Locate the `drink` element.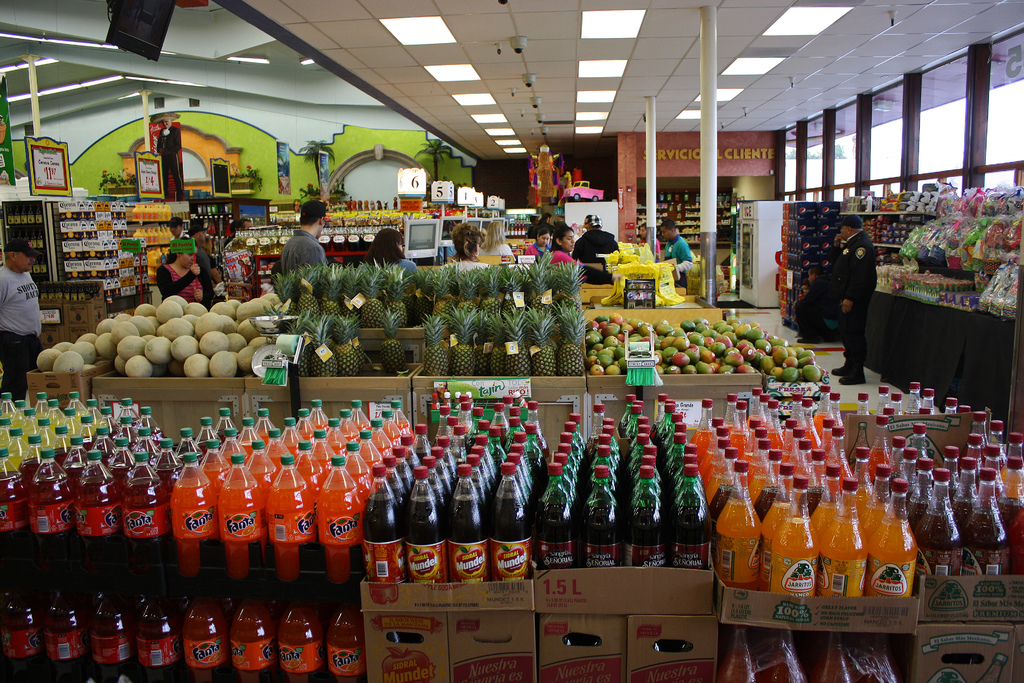
Element bbox: bbox=[223, 455, 265, 577].
